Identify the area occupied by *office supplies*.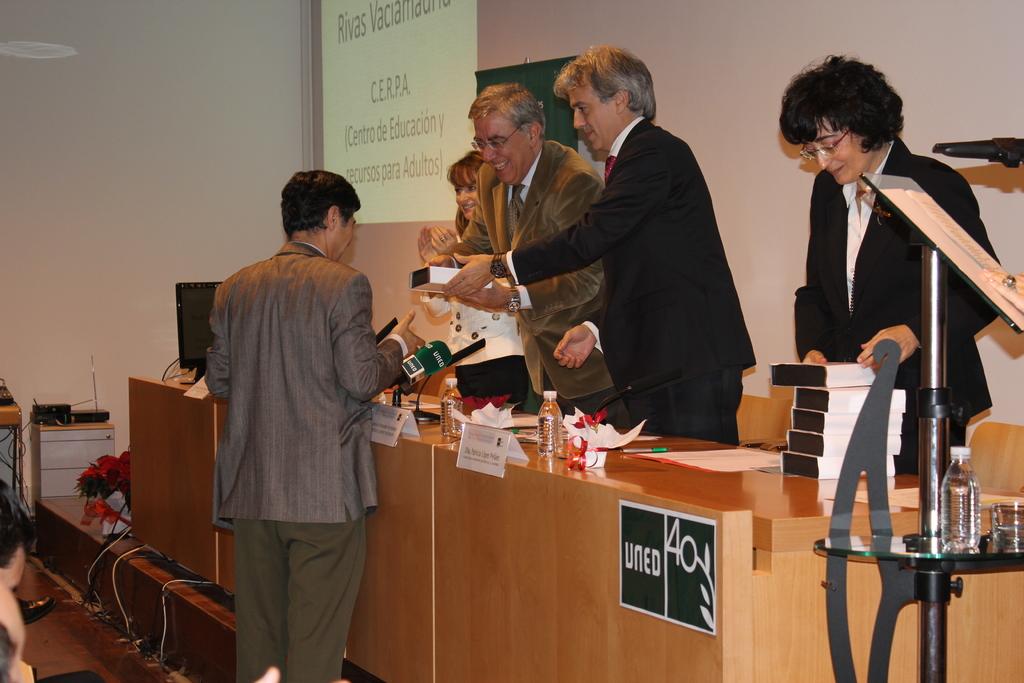
Area: [769, 364, 878, 390].
